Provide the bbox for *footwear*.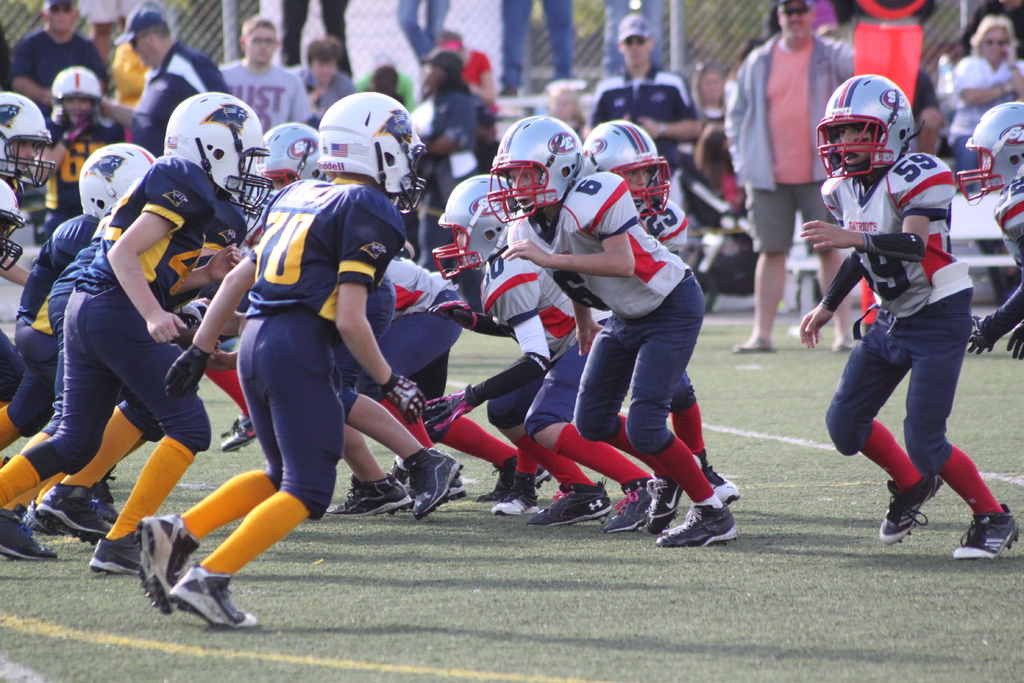
(492, 471, 538, 514).
